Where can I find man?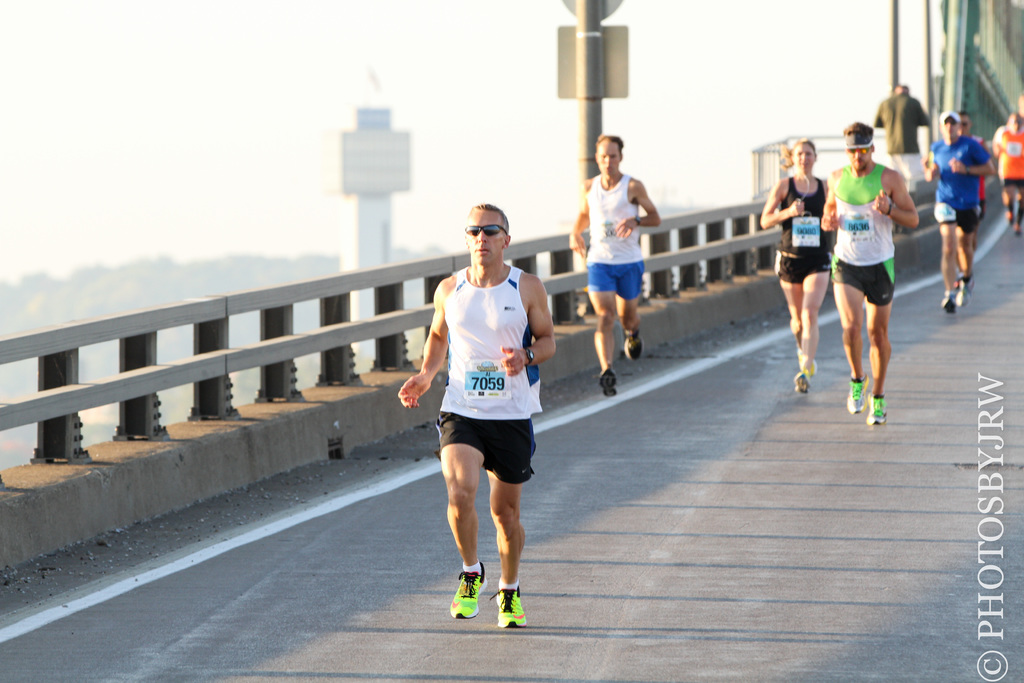
You can find it at detection(960, 110, 996, 293).
